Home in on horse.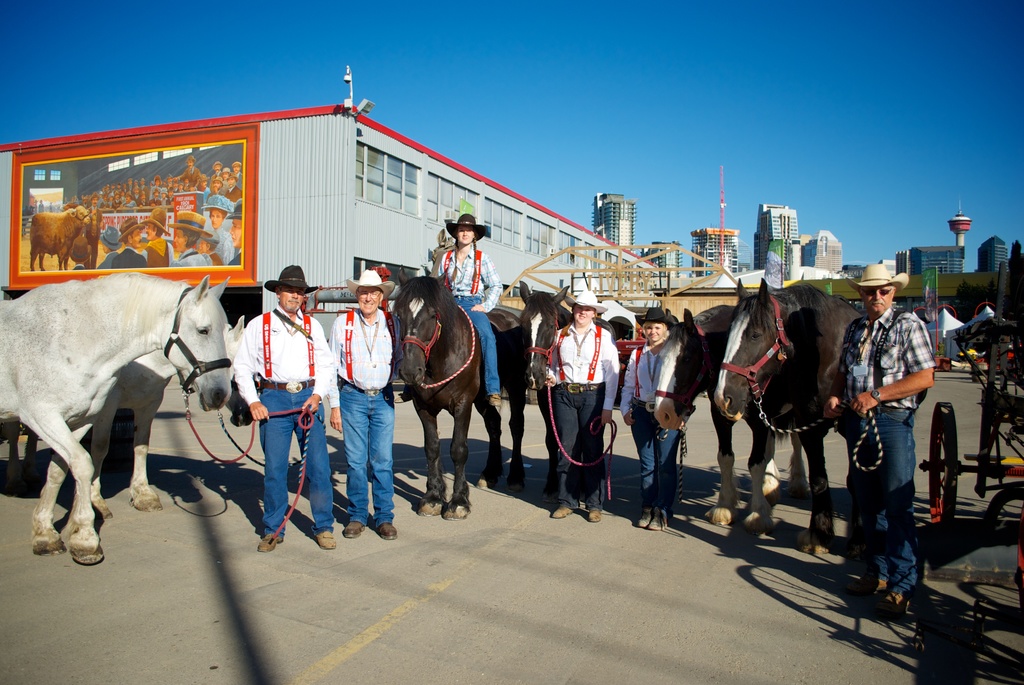
Homed in at {"left": 396, "top": 267, "right": 532, "bottom": 517}.
